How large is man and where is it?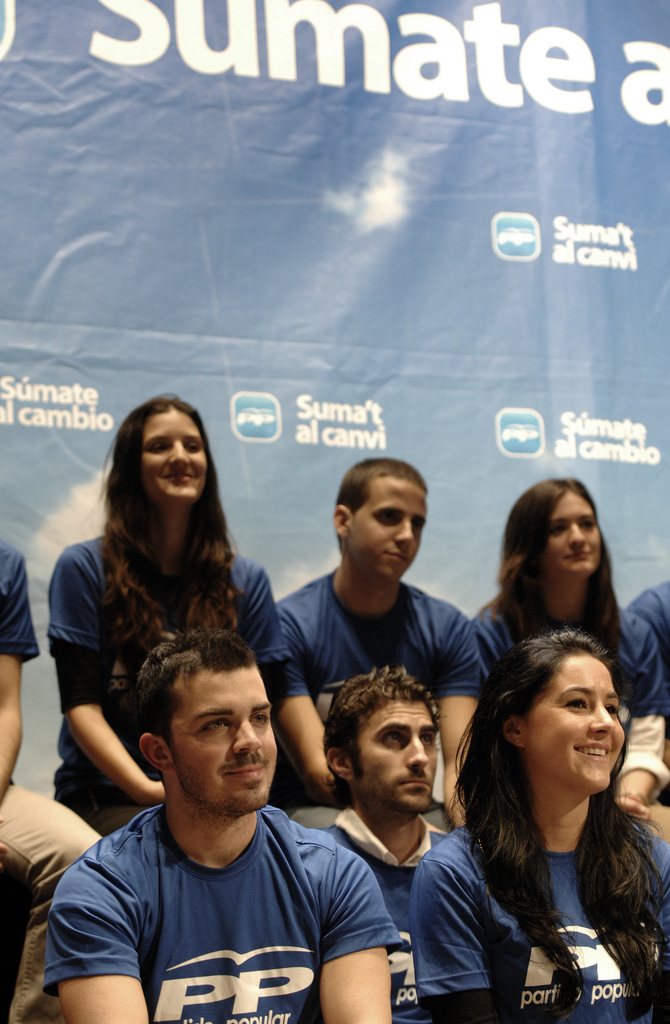
Bounding box: <box>35,616,375,1023</box>.
